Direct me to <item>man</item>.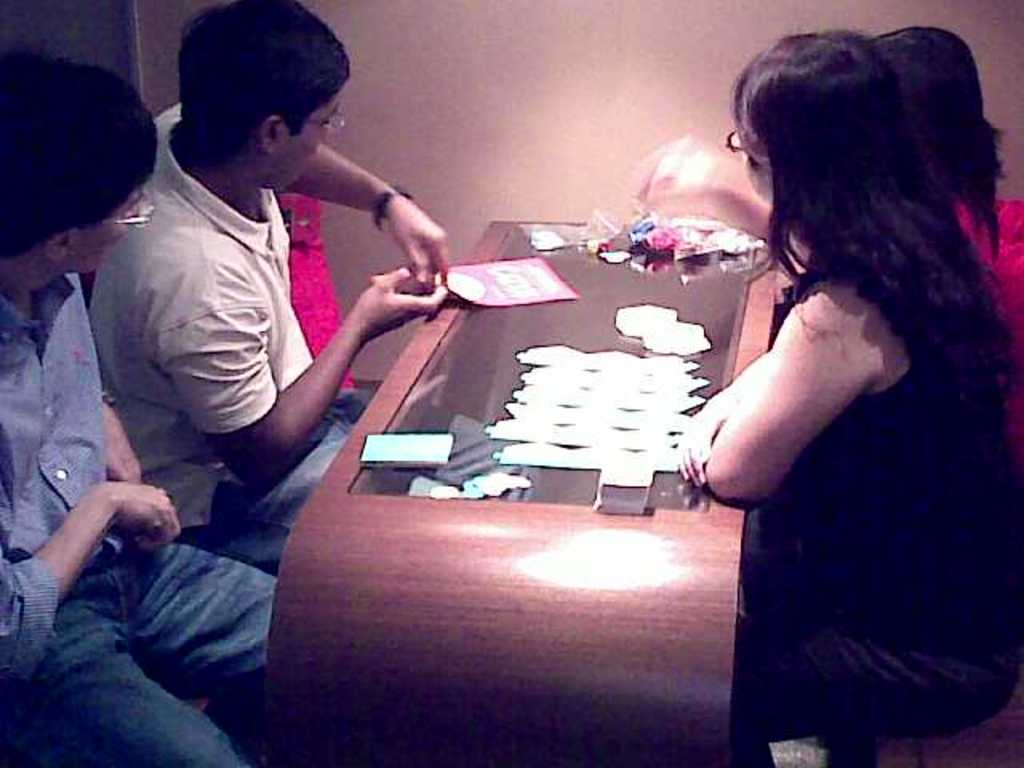
Direction: 0,56,285,766.
